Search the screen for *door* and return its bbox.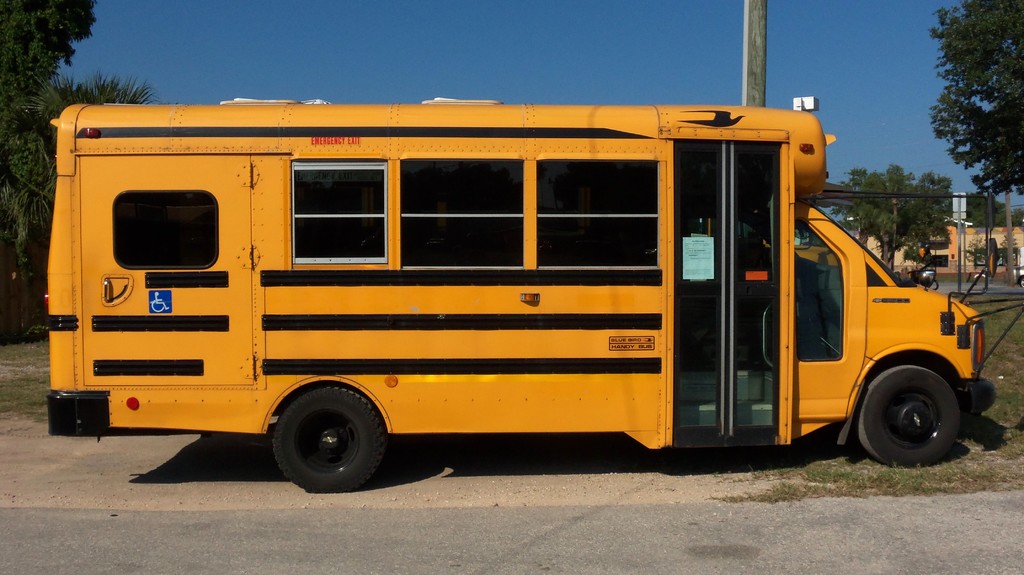
Found: 726 136 779 449.
